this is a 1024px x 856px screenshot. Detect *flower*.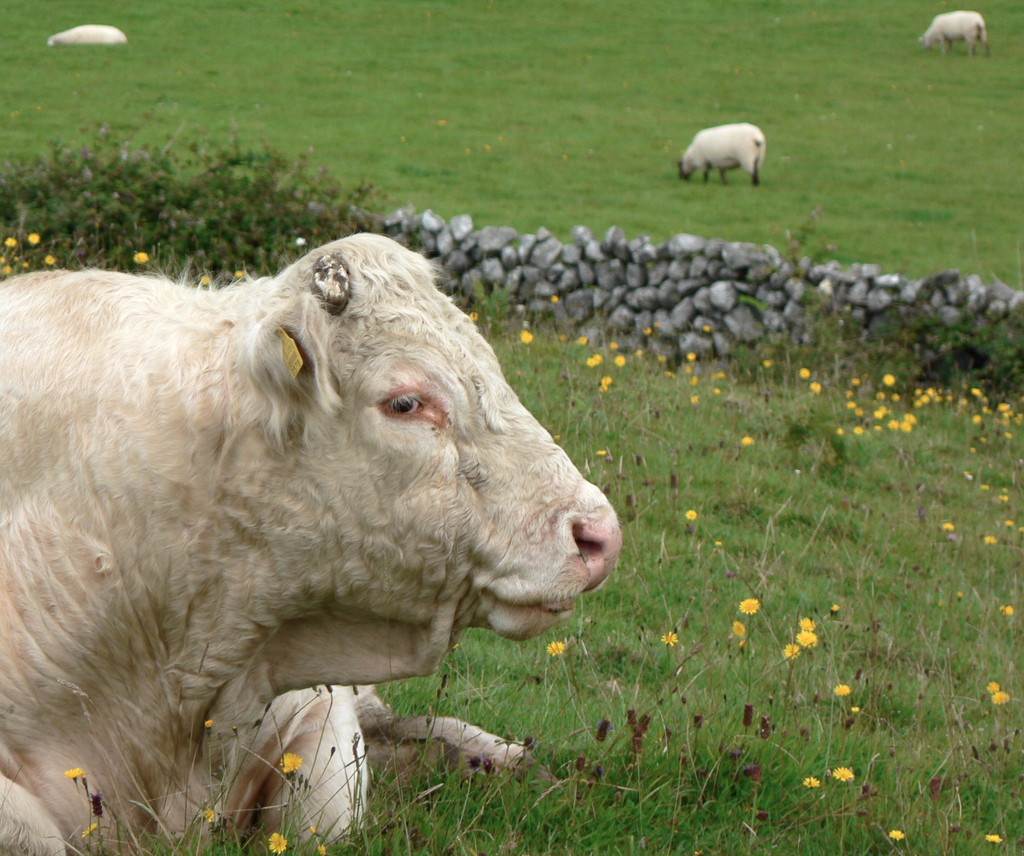
584 350 601 368.
